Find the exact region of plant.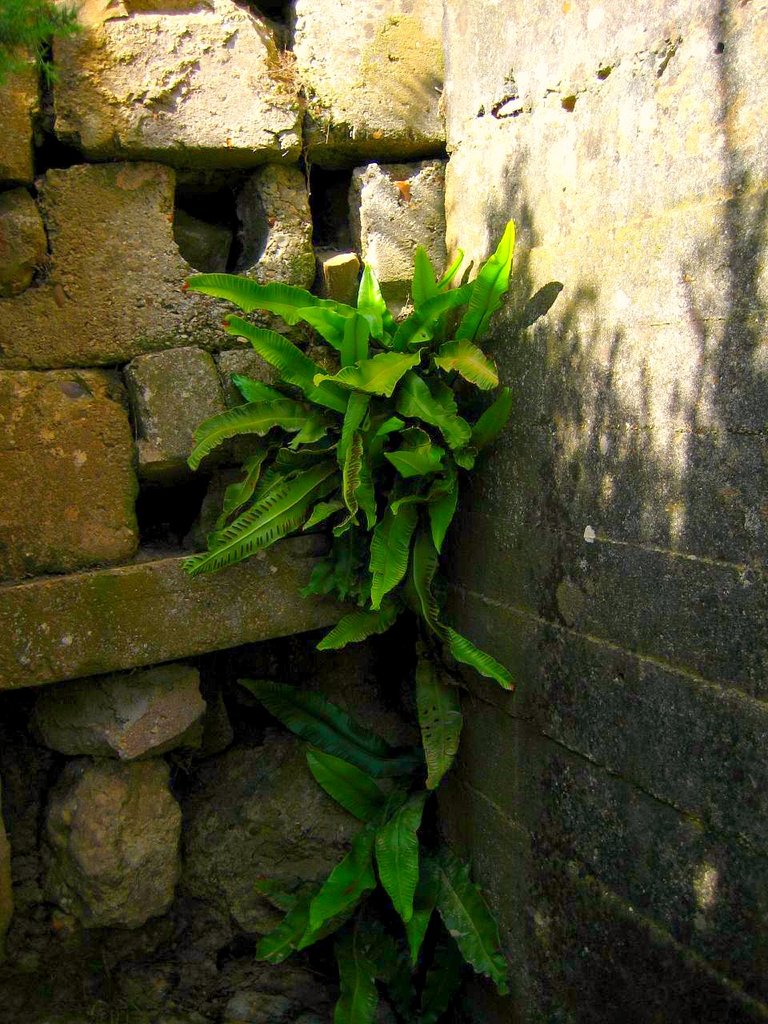
Exact region: (258,885,515,1018).
